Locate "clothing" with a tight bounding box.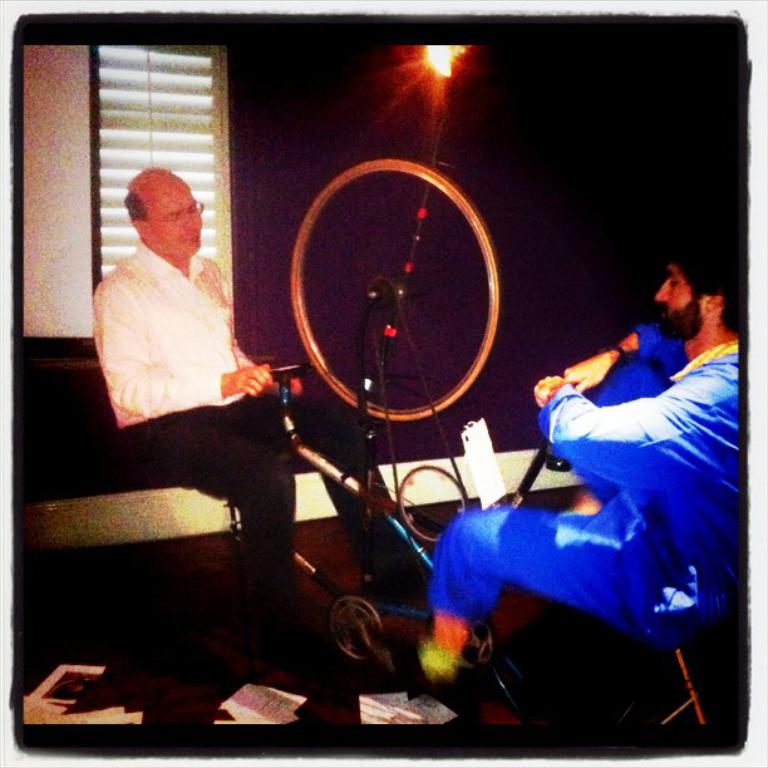
{"x1": 488, "y1": 240, "x2": 748, "y2": 715}.
